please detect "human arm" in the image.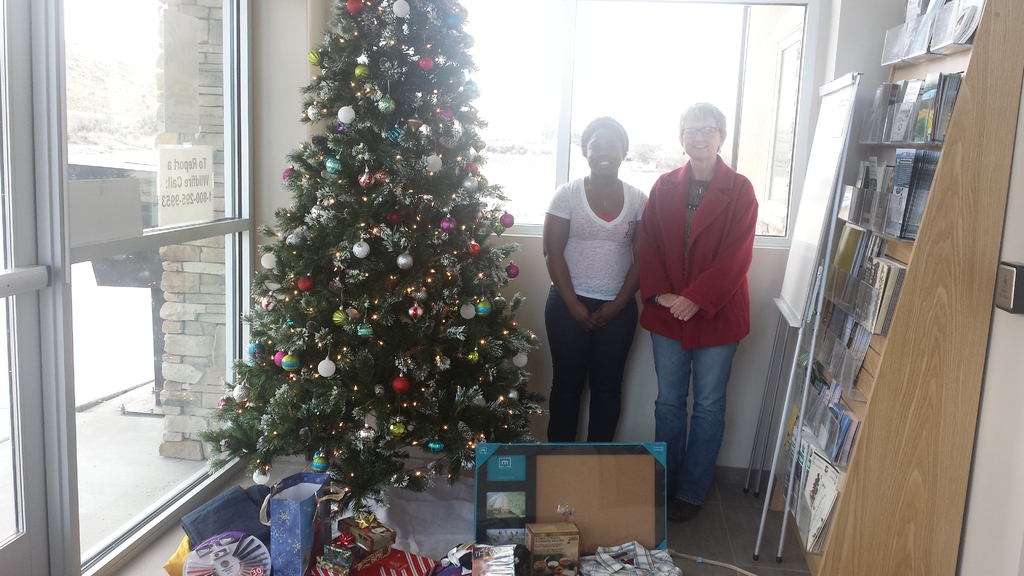
{"x1": 636, "y1": 179, "x2": 678, "y2": 312}.
